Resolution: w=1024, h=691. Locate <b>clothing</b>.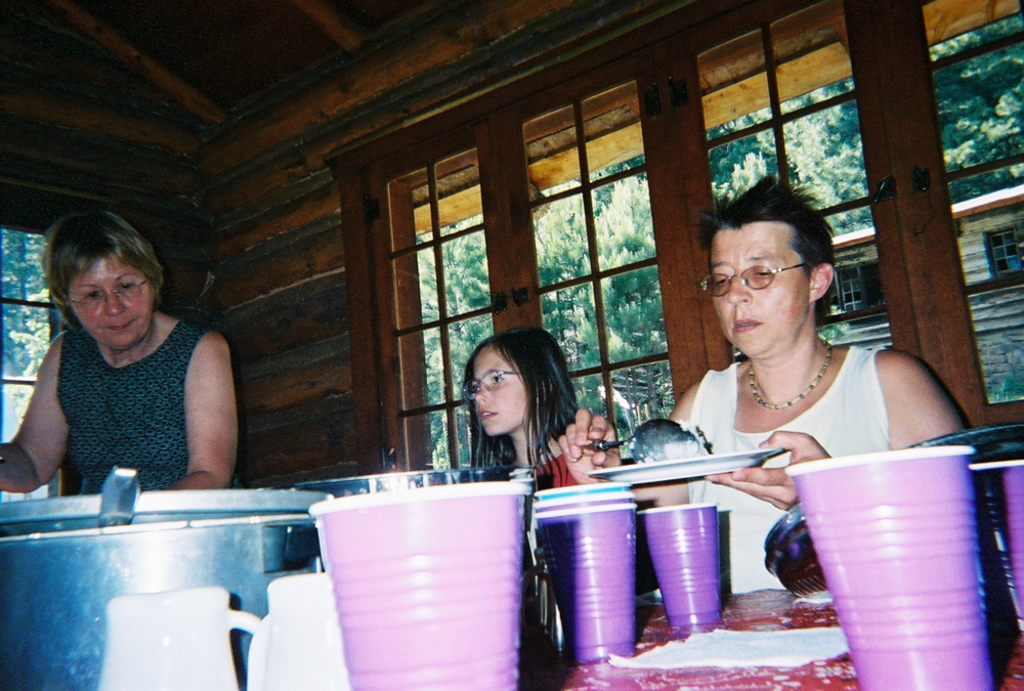
BBox(692, 341, 893, 591).
